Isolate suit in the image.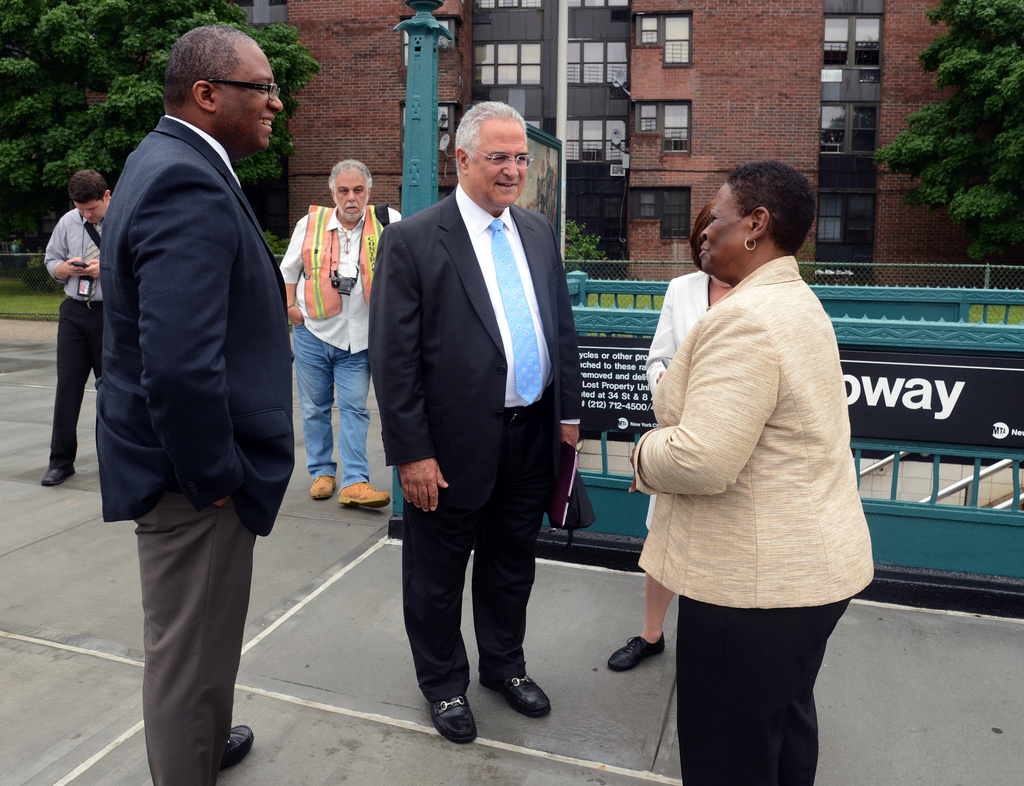
Isolated region: <box>367,183,584,701</box>.
